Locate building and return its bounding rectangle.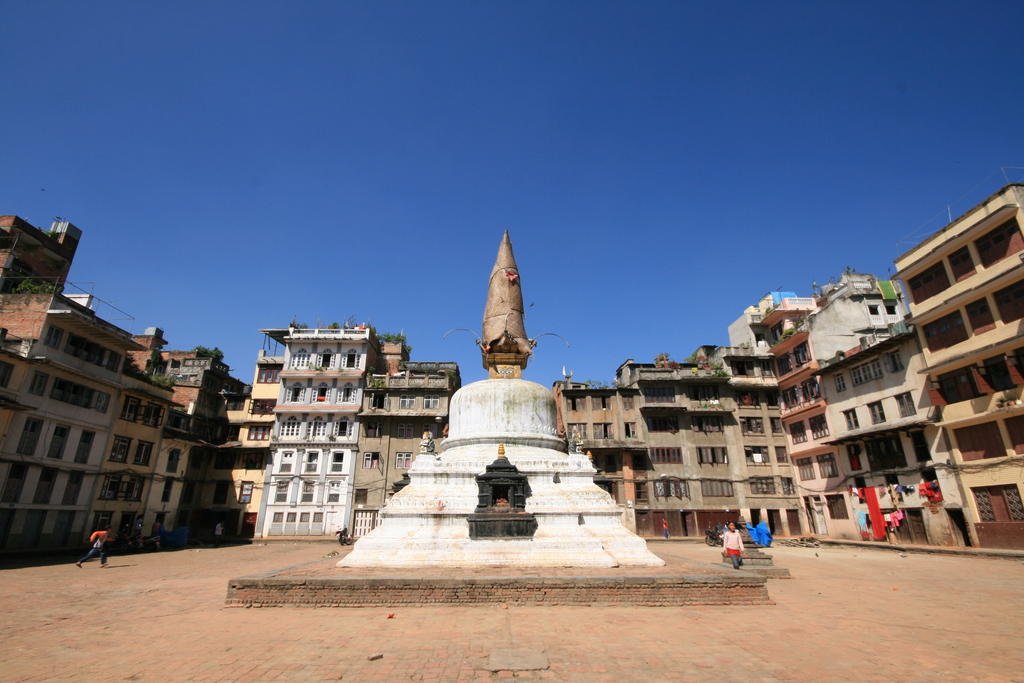
(left=229, top=323, right=460, bottom=540).
